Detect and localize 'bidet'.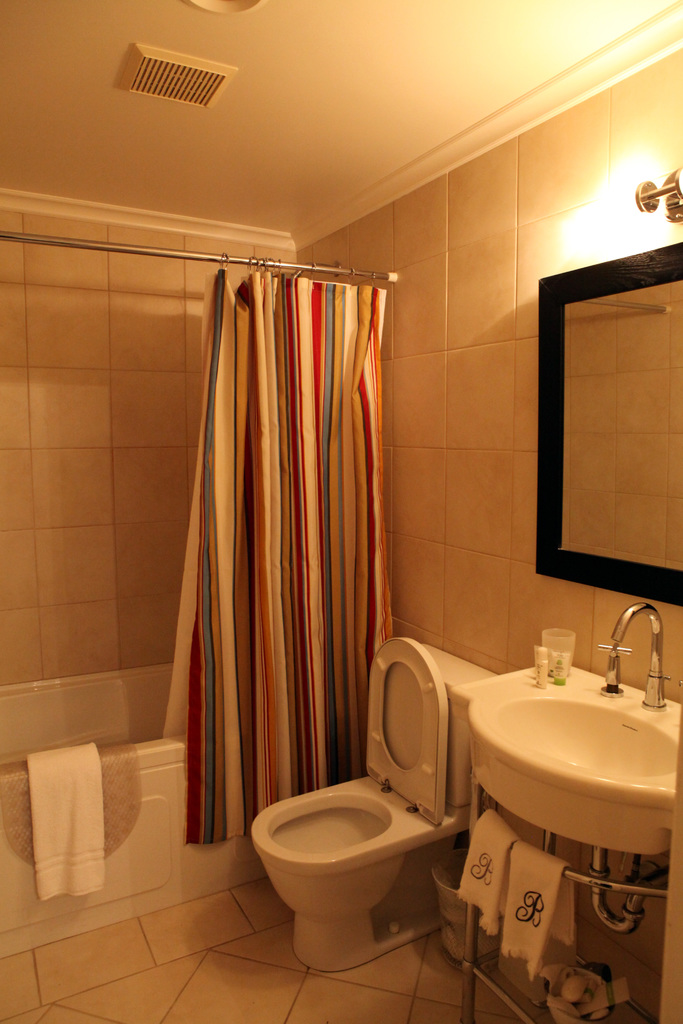
Localized at select_region(255, 771, 438, 976).
